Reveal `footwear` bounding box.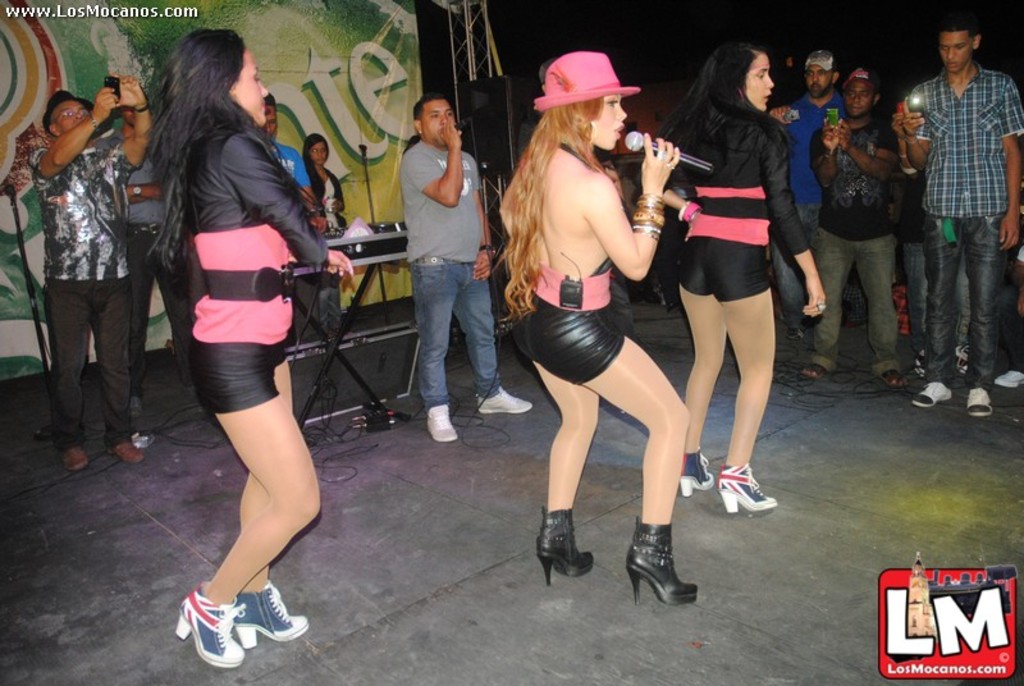
Revealed: detection(109, 434, 137, 457).
